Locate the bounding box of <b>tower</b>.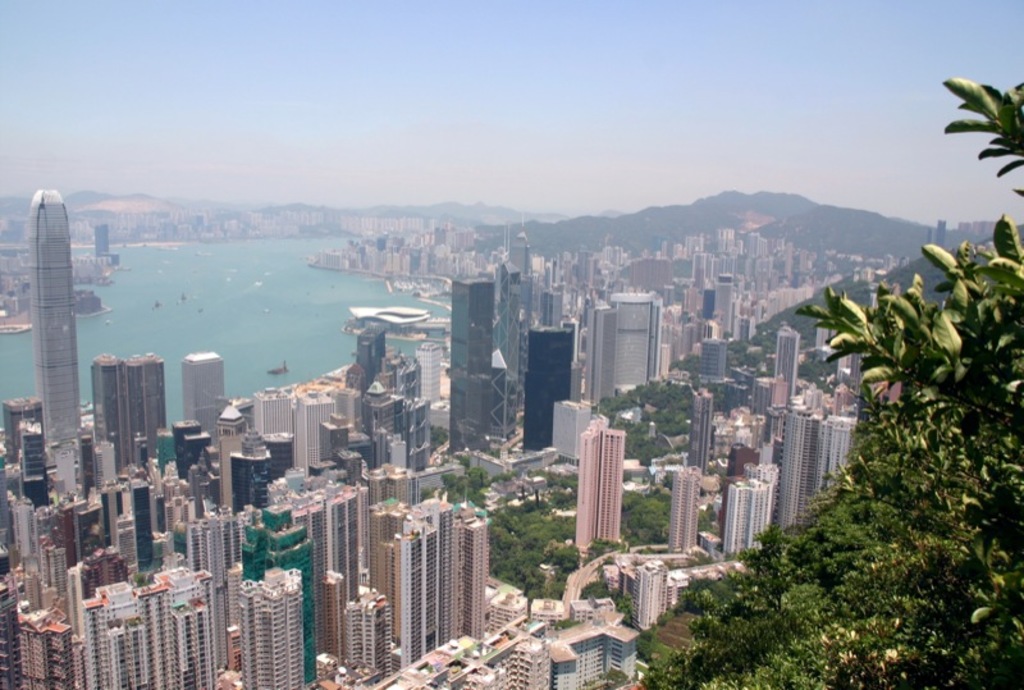
Bounding box: x1=689, y1=389, x2=710, y2=475.
